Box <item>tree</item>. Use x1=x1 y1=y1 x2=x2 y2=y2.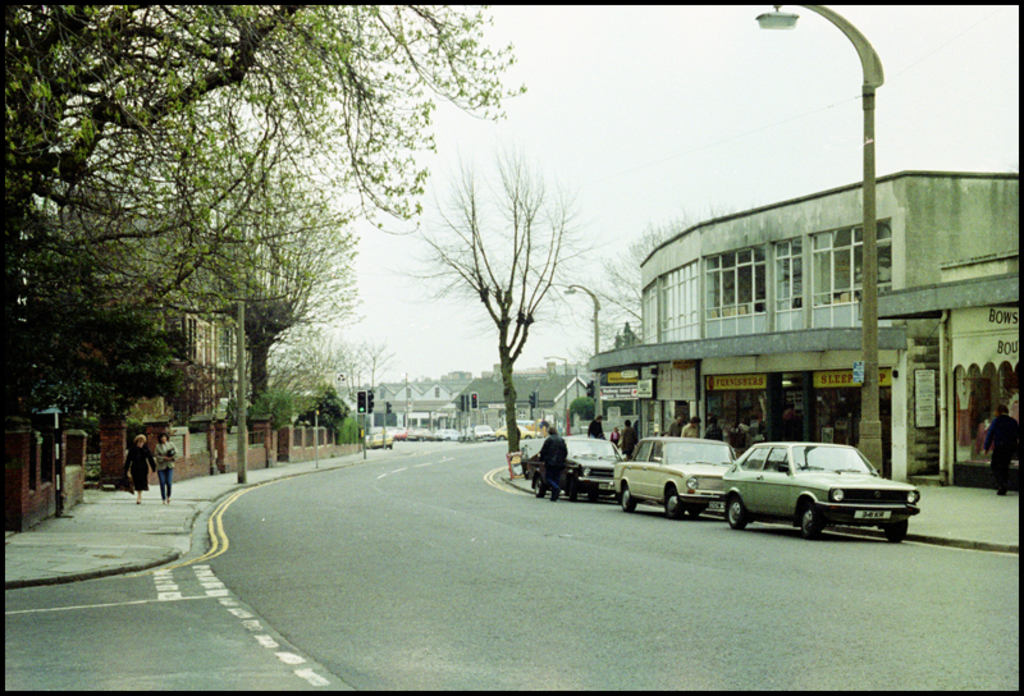
x1=87 y1=132 x2=358 y2=435.
